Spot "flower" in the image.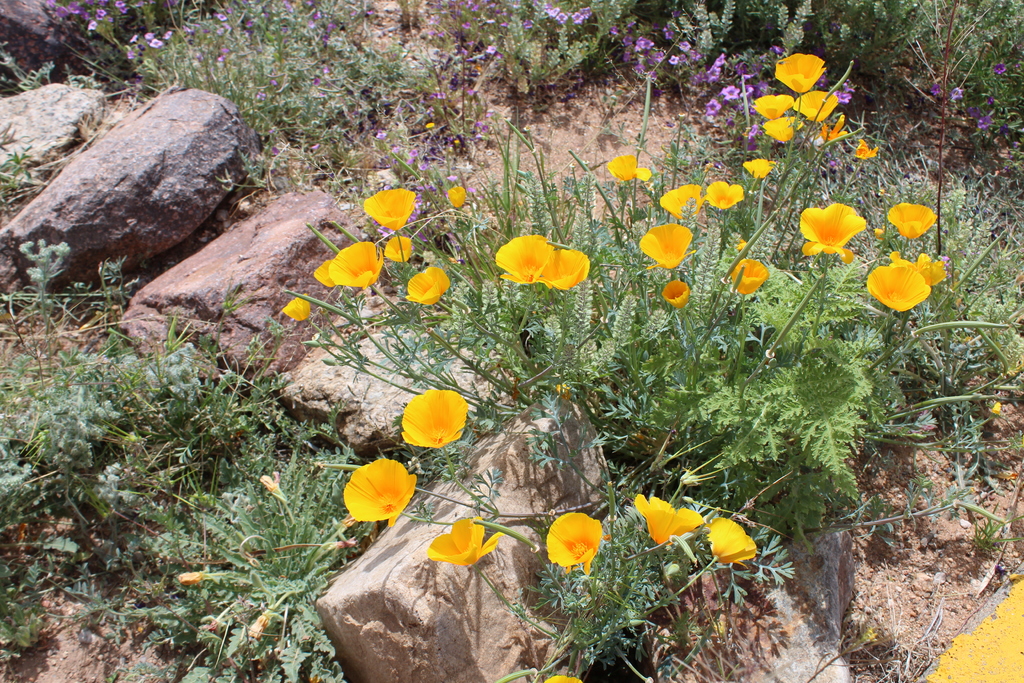
"flower" found at crop(815, 108, 845, 135).
